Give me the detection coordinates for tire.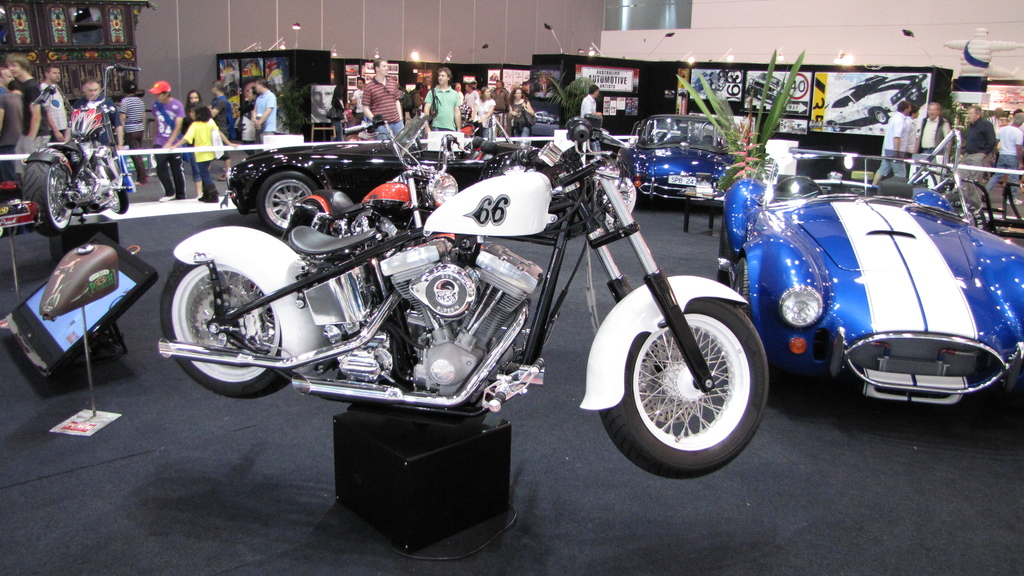
{"left": 257, "top": 175, "right": 318, "bottom": 229}.
